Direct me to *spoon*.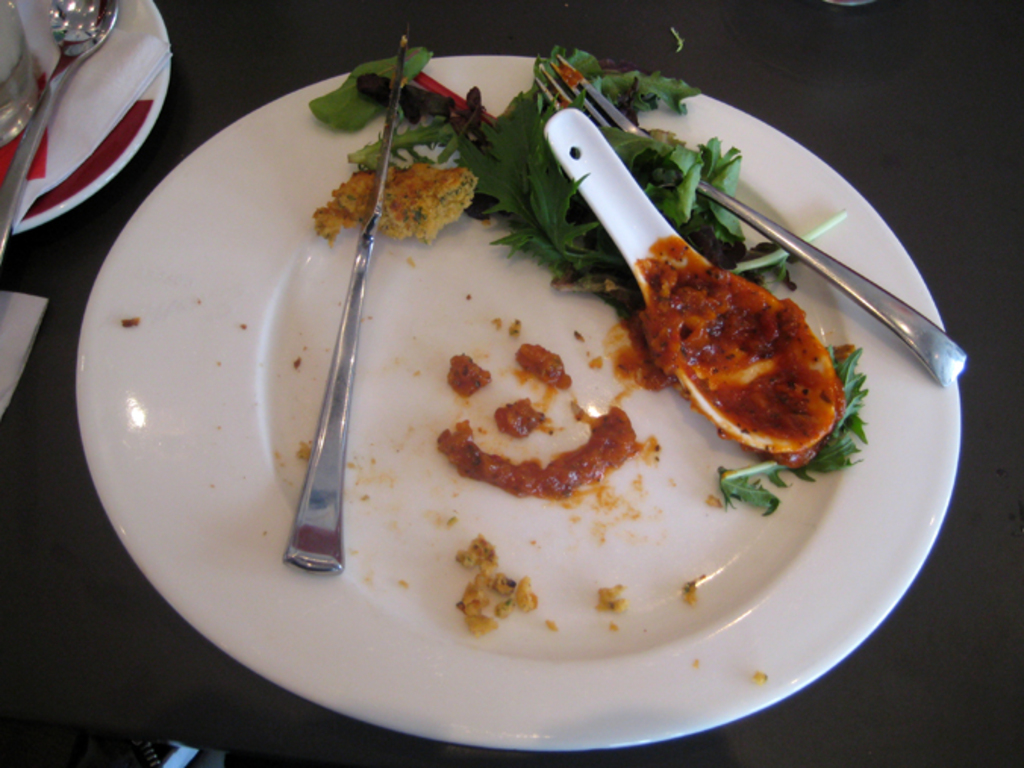
Direction: select_region(542, 111, 842, 453).
